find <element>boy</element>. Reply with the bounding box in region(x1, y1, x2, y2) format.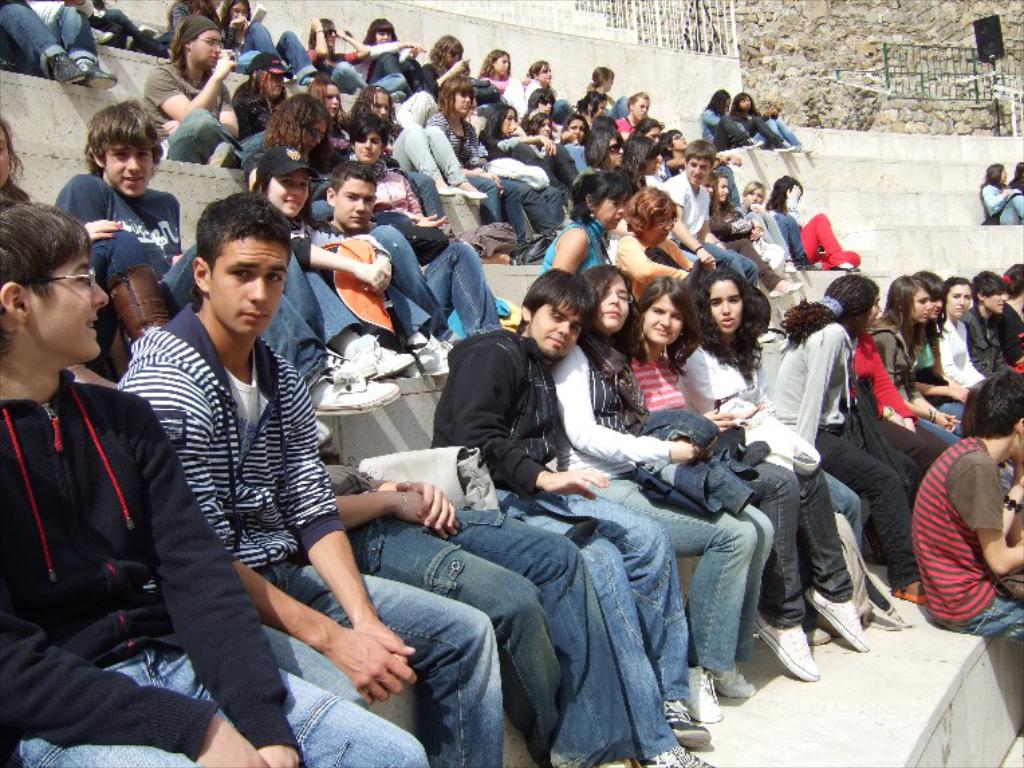
region(665, 142, 756, 290).
